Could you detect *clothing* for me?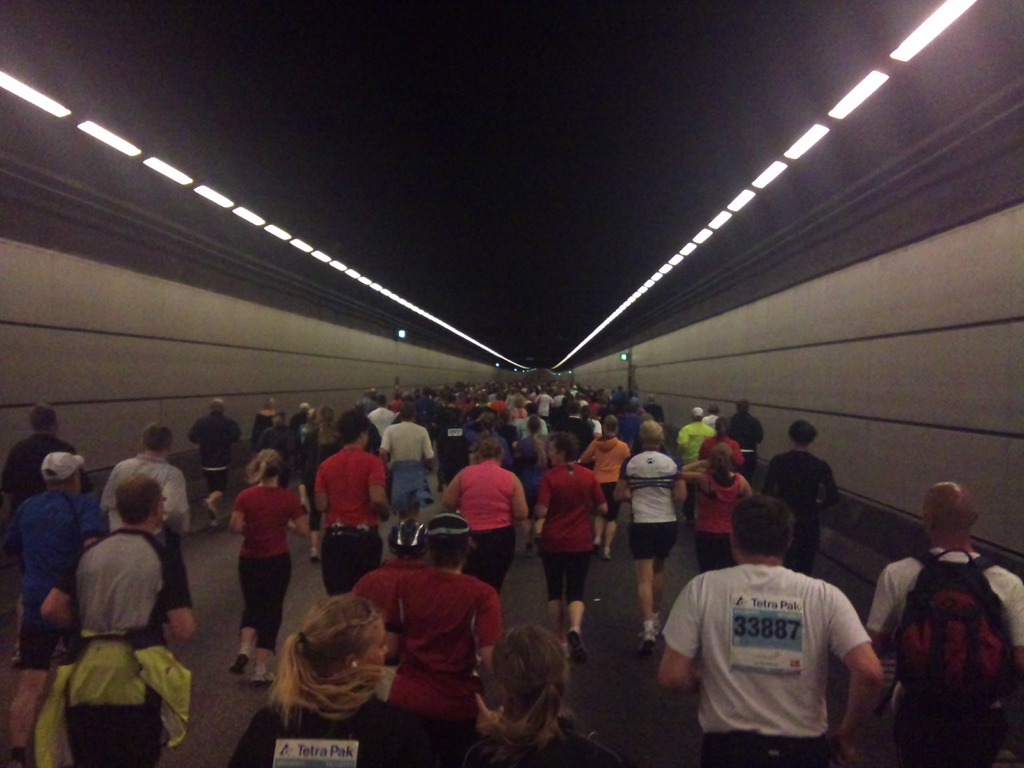
Detection result: {"x1": 8, "y1": 491, "x2": 99, "y2": 669}.
